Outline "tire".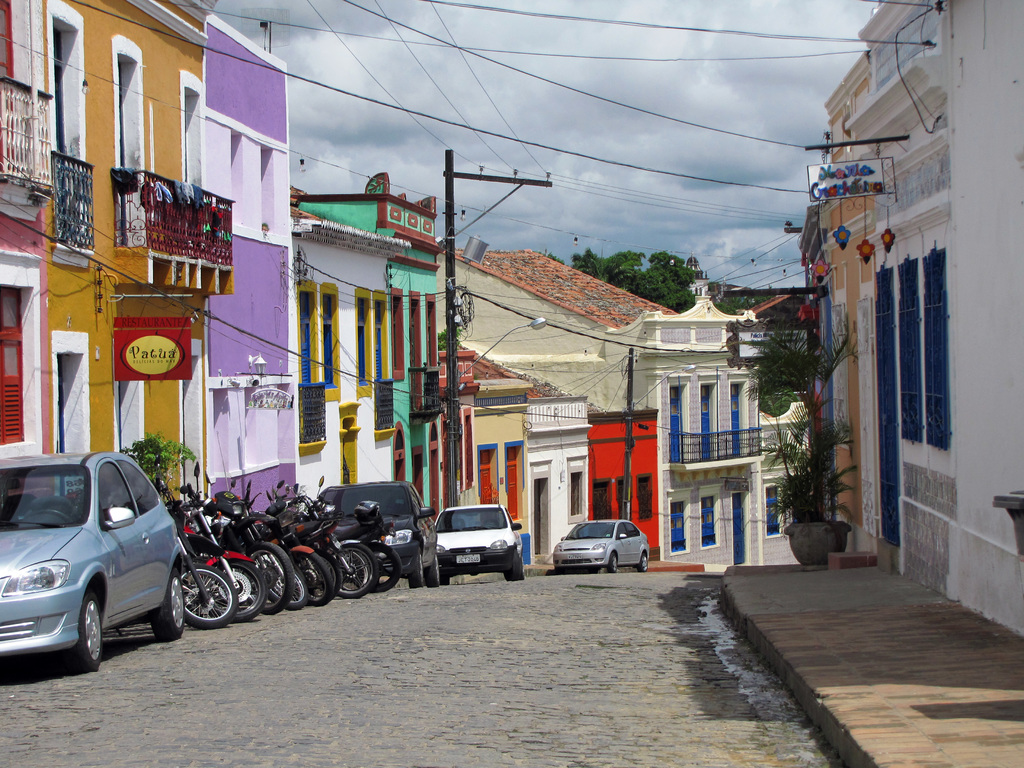
Outline: detection(293, 552, 332, 602).
